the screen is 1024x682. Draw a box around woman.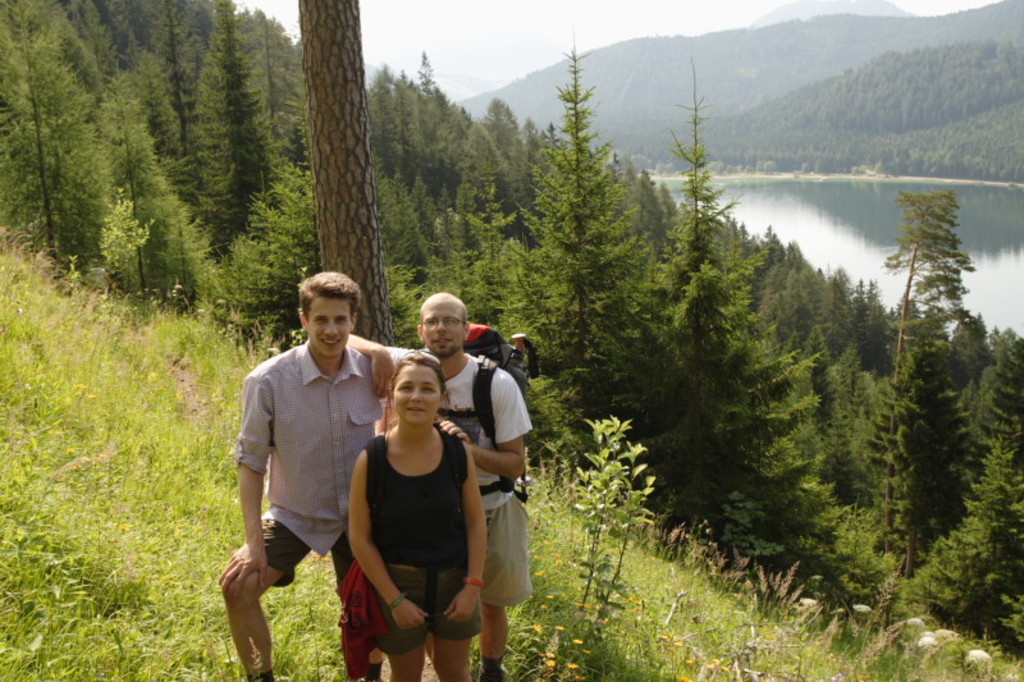
locate(346, 354, 490, 681).
